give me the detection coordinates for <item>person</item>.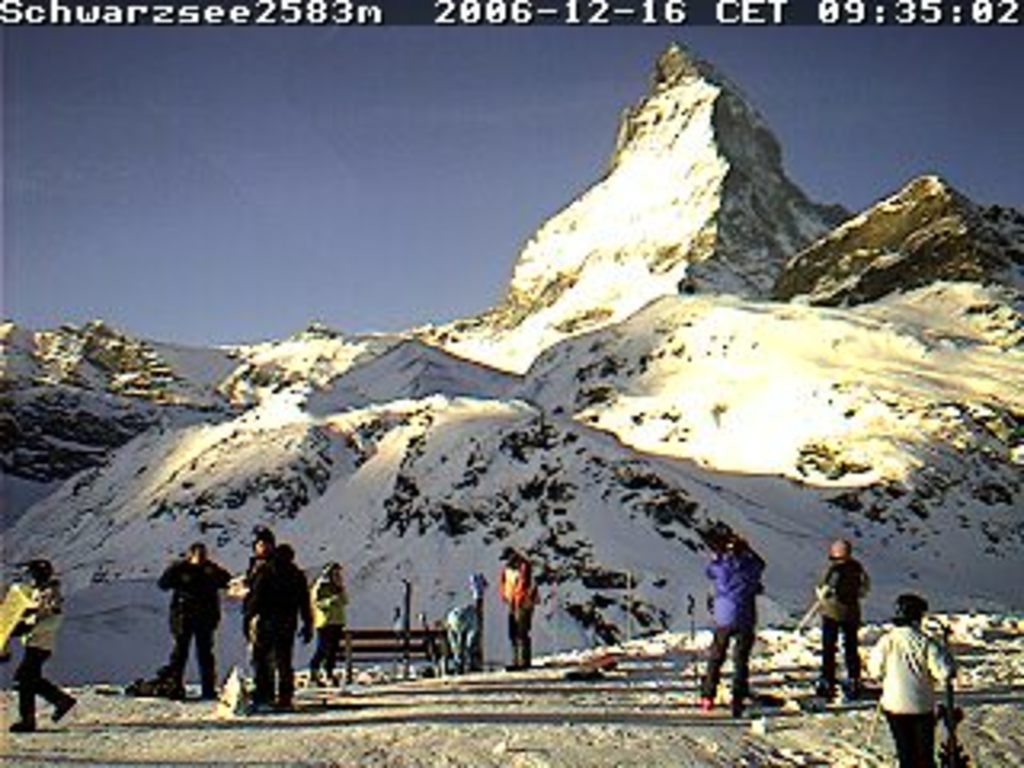
{"left": 230, "top": 522, "right": 310, "bottom": 720}.
